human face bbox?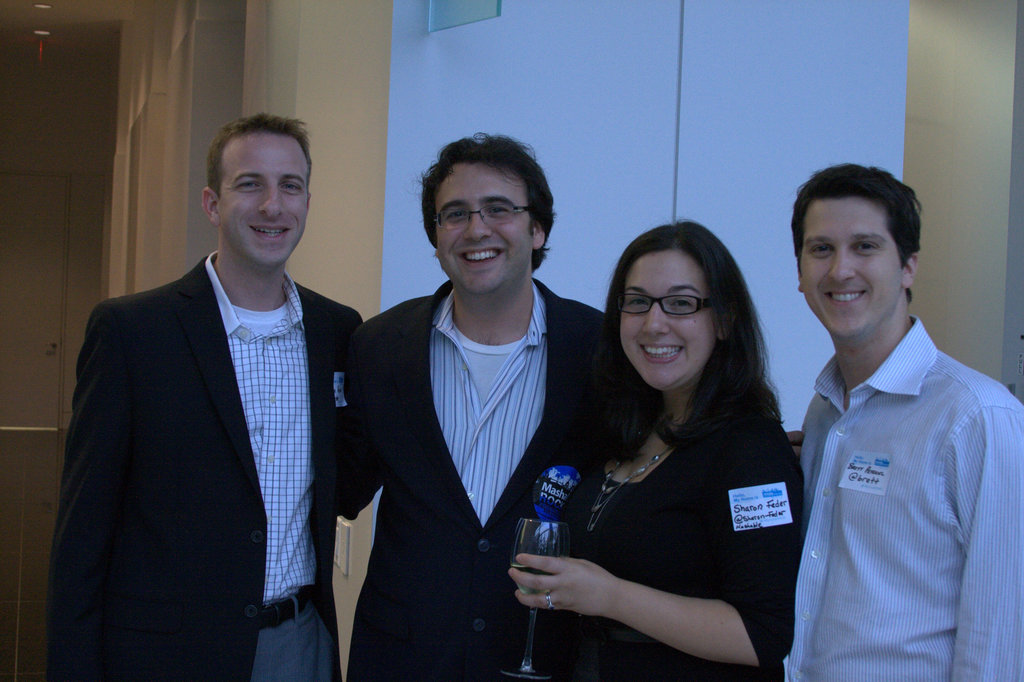
x1=220 y1=133 x2=307 y2=268
